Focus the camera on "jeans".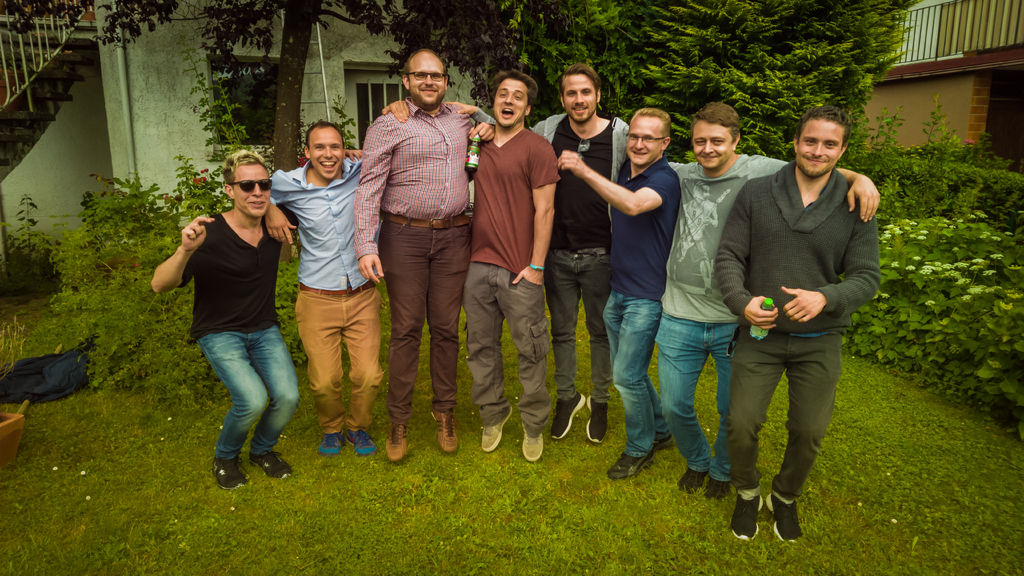
Focus region: pyautogui.locateOnScreen(374, 224, 466, 429).
